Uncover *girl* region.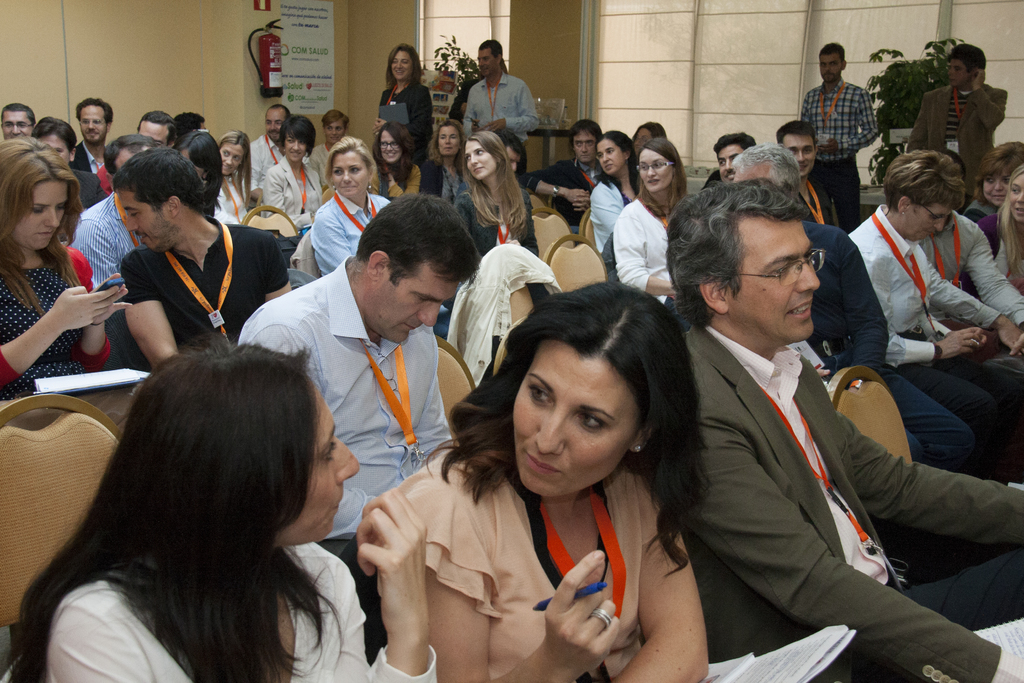
Uncovered: 414:117:472:201.
